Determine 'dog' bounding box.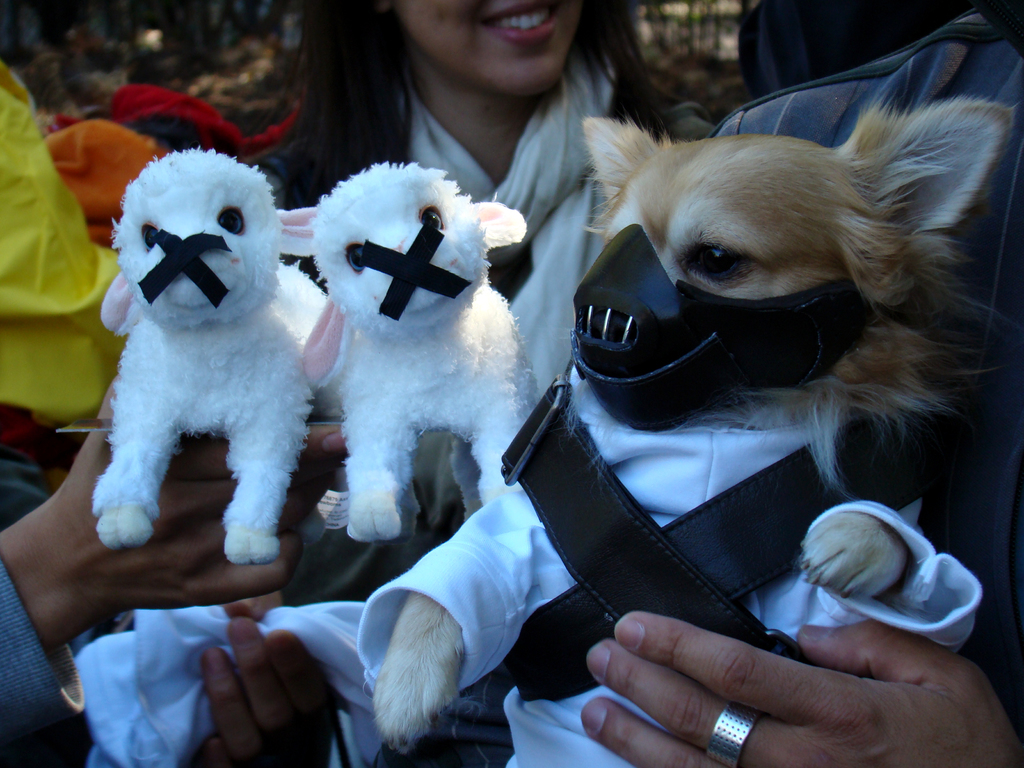
Determined: (x1=92, y1=145, x2=328, y2=561).
